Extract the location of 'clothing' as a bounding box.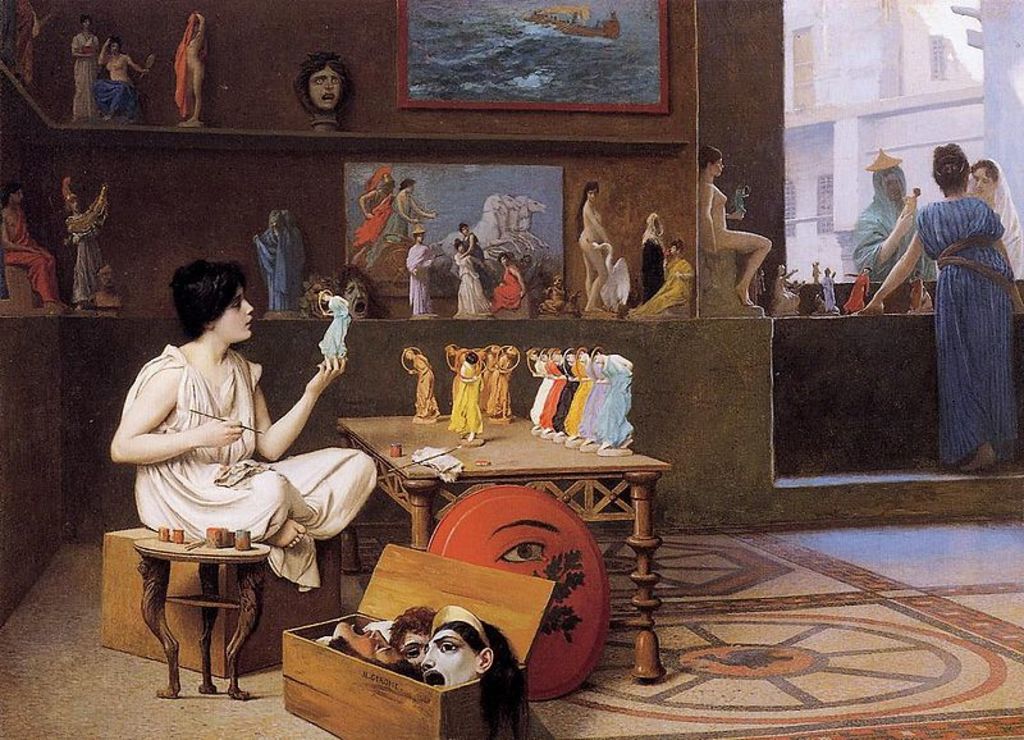
[358, 193, 413, 284].
